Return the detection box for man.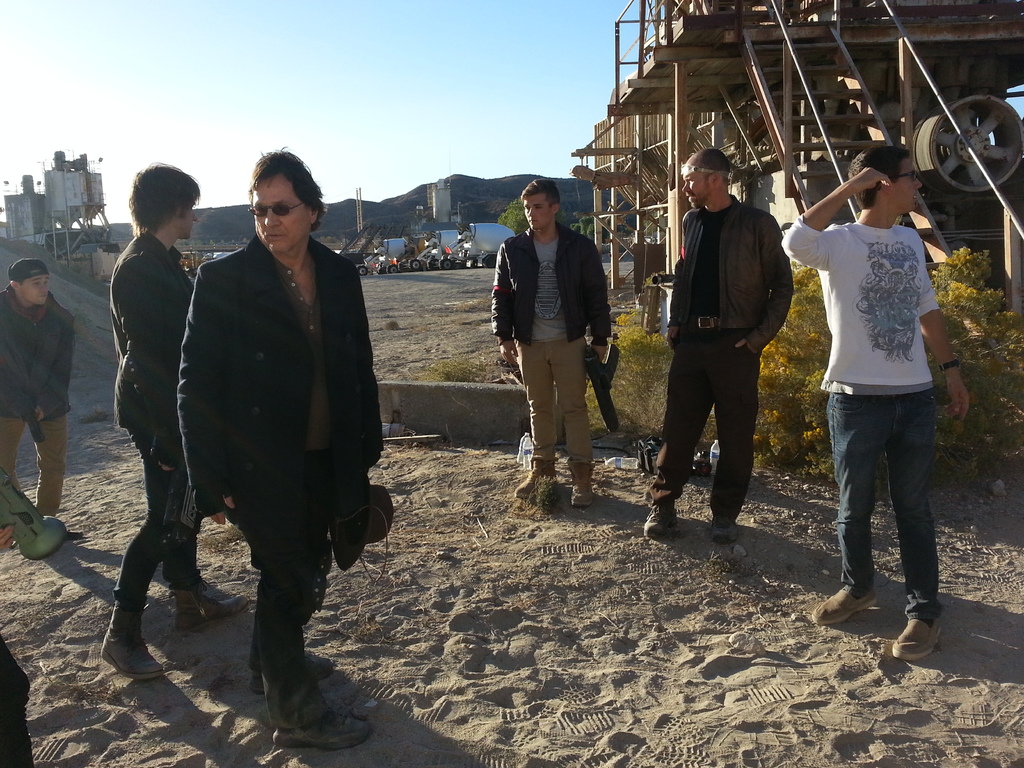
bbox=(637, 148, 791, 538).
